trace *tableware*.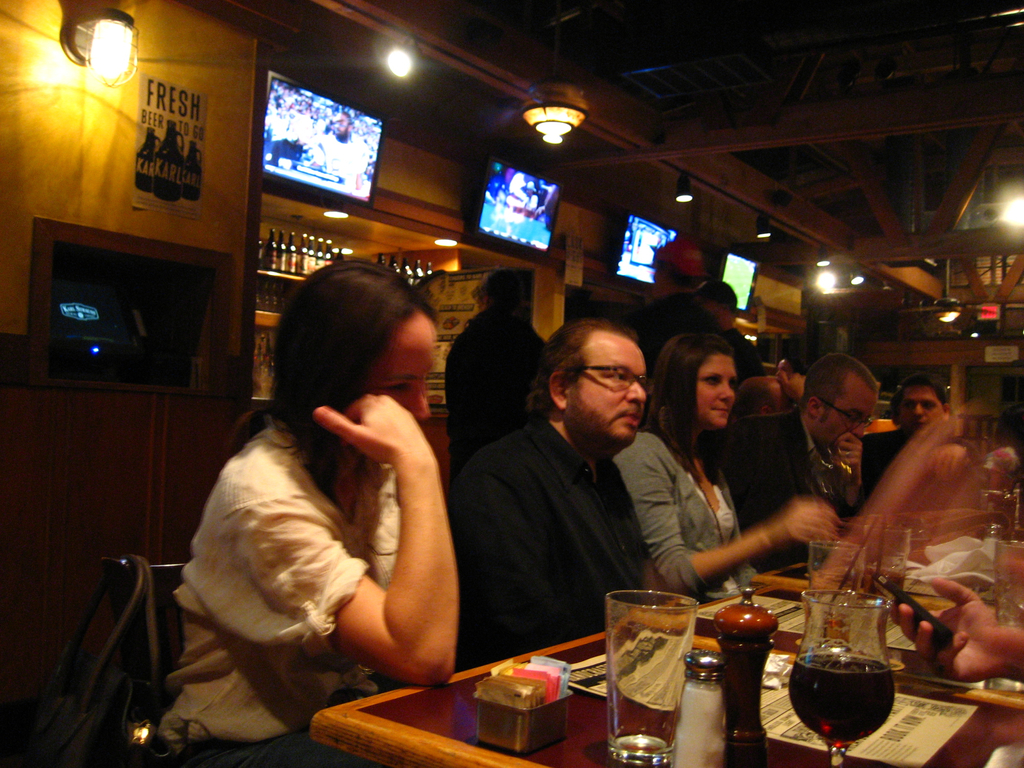
Traced to l=981, t=541, r=1023, b=691.
